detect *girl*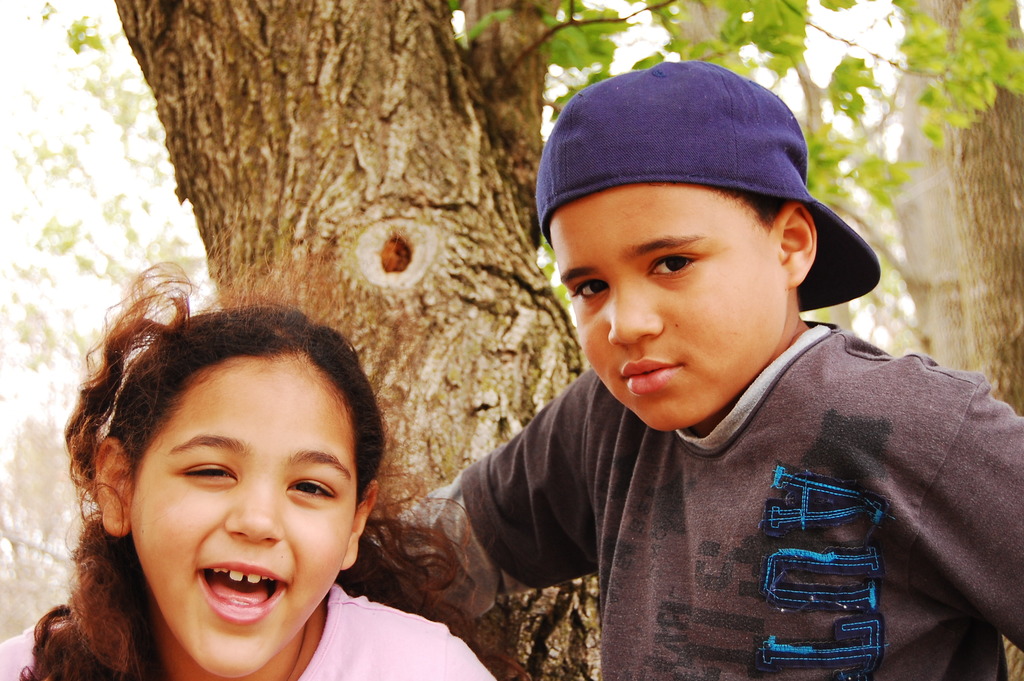
[1, 261, 495, 680]
